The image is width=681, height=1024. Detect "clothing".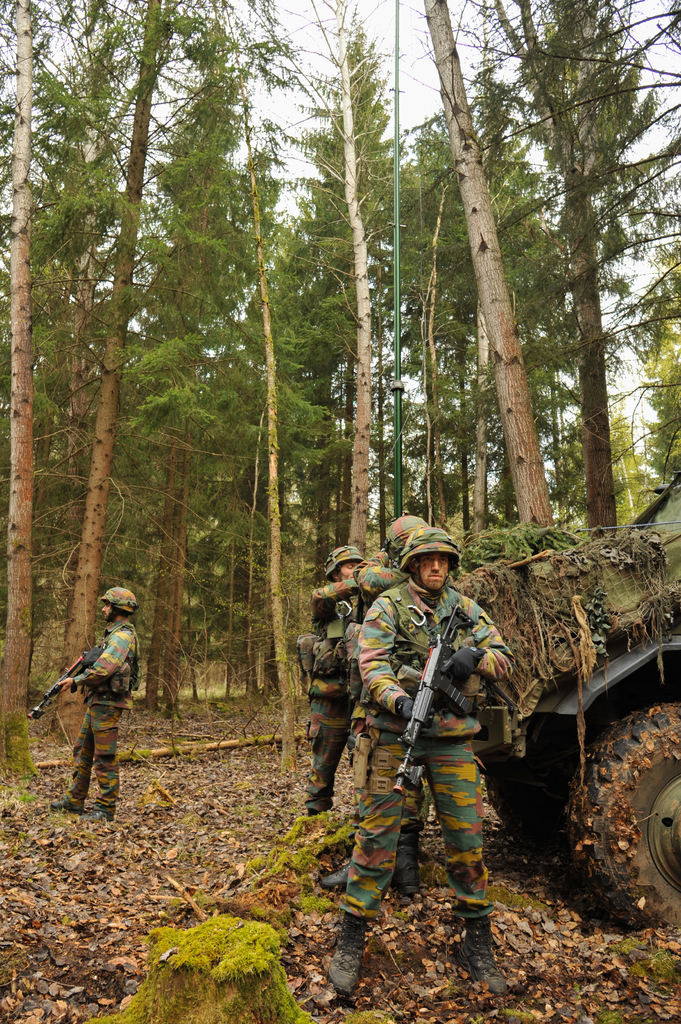
Detection: crop(294, 586, 352, 803).
